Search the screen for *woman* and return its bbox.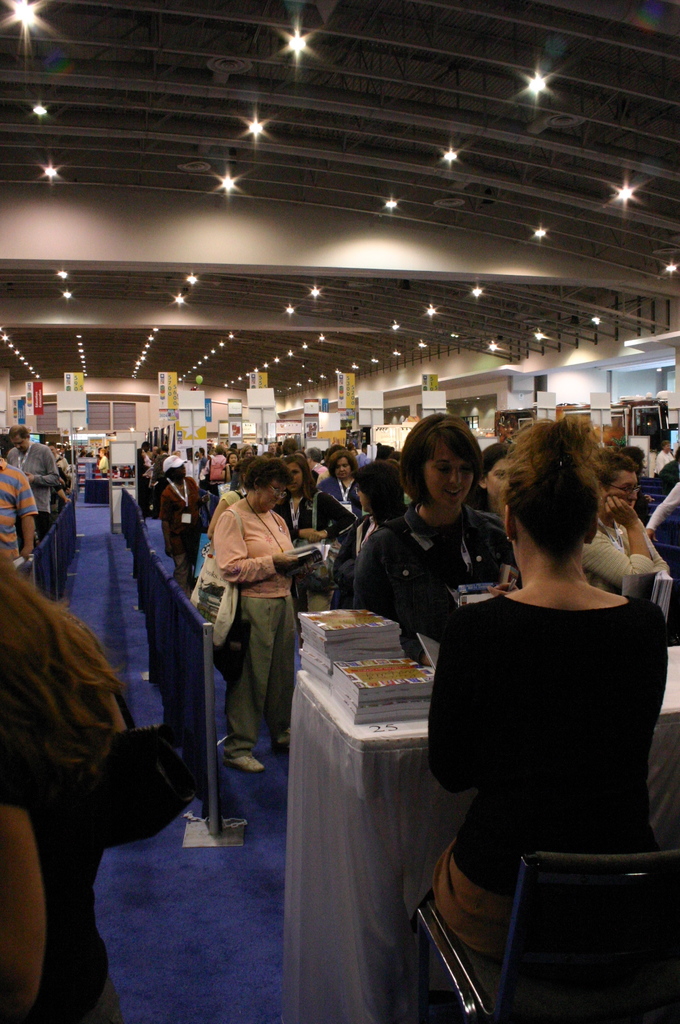
Found: bbox(186, 447, 306, 797).
